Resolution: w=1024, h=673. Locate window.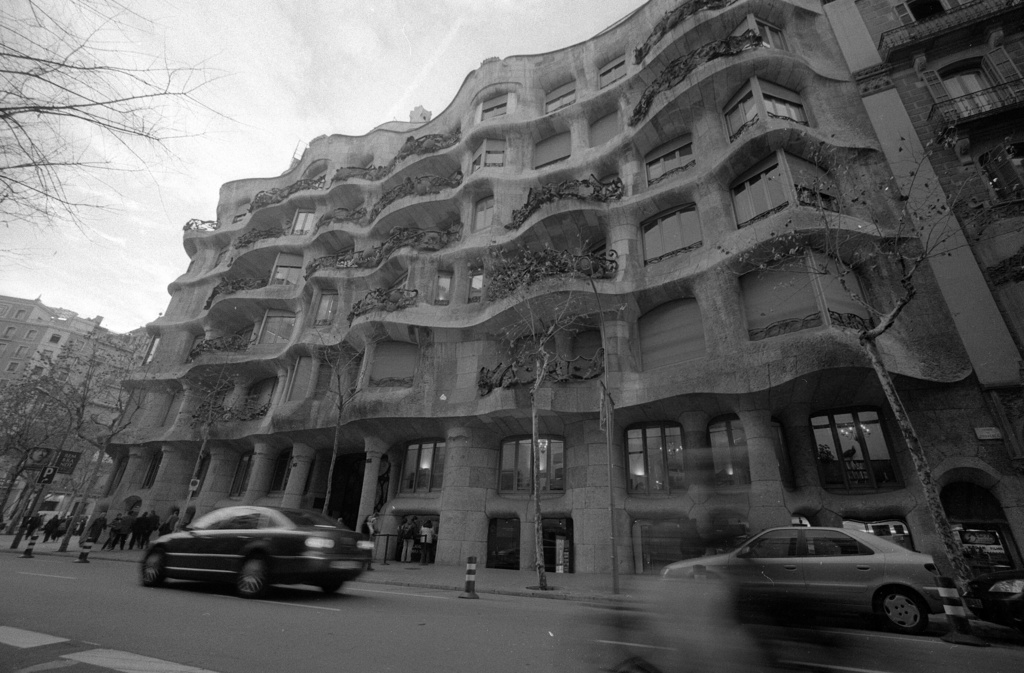
locate(472, 199, 490, 231).
